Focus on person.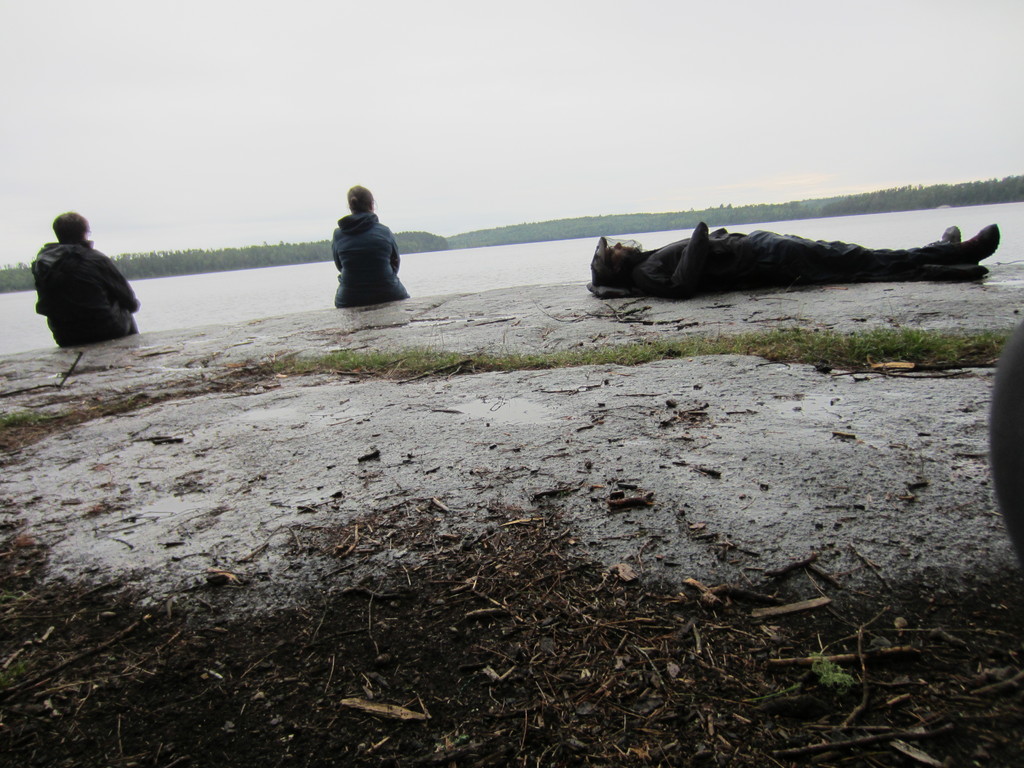
Focused at bbox=(35, 209, 141, 348).
